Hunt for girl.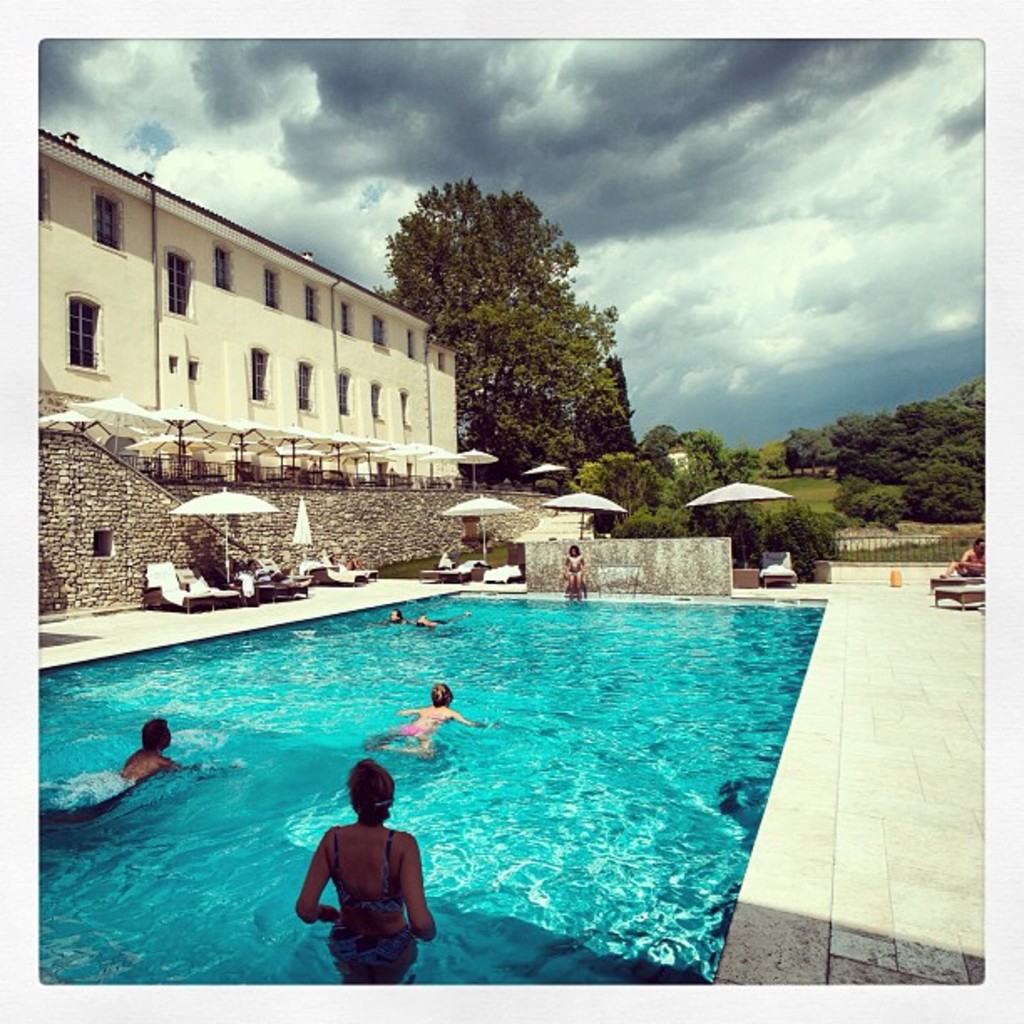
Hunted down at box(366, 679, 490, 768).
